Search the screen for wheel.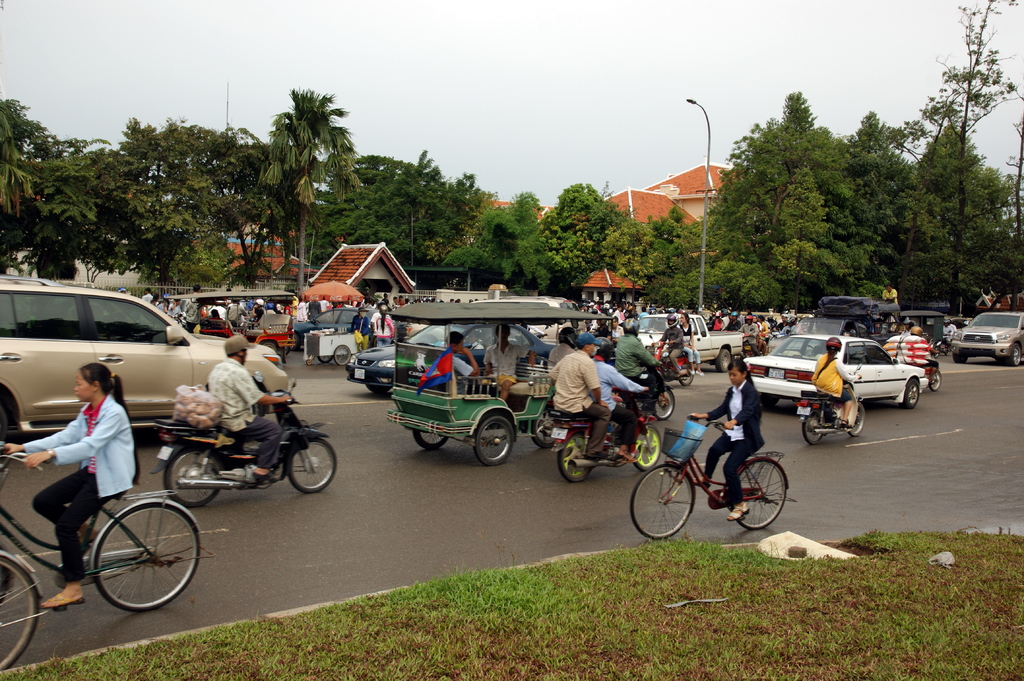
Found at rect(900, 380, 921, 408).
